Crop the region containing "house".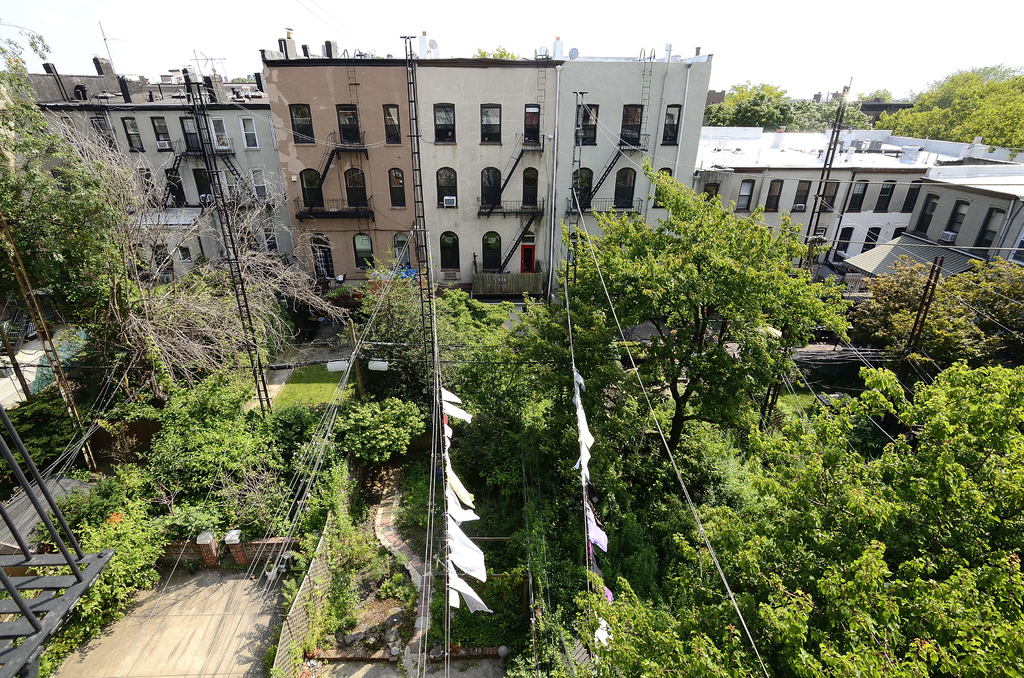
Crop region: select_region(689, 120, 1023, 278).
